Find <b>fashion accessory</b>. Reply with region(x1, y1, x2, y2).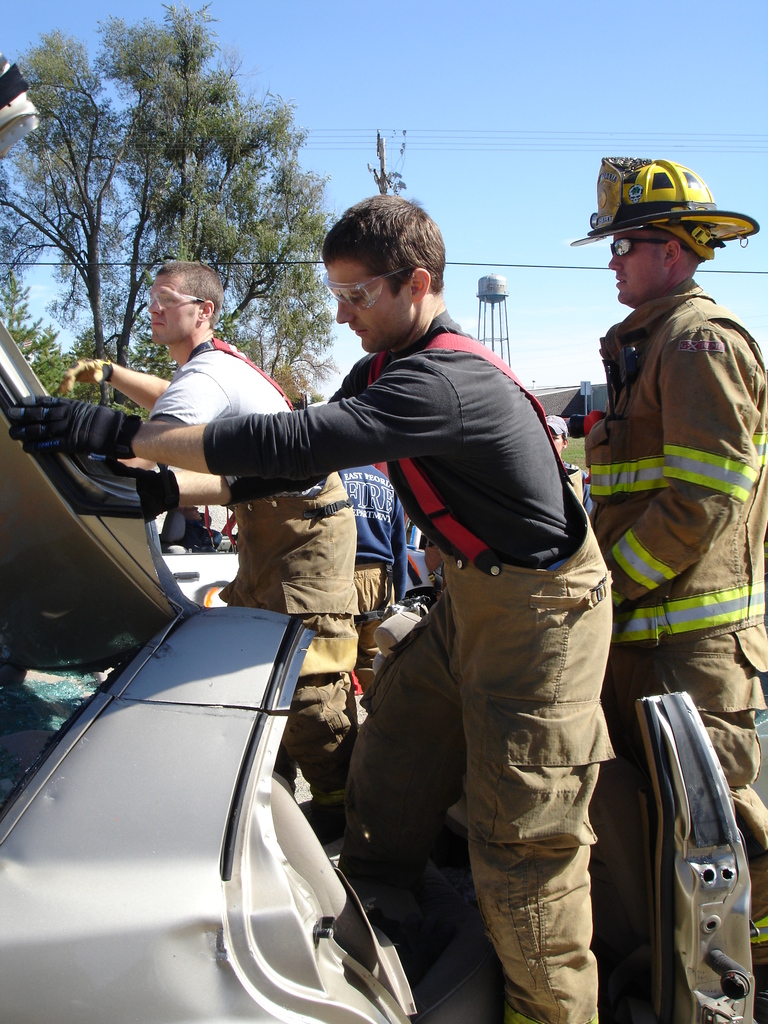
region(547, 416, 568, 438).
